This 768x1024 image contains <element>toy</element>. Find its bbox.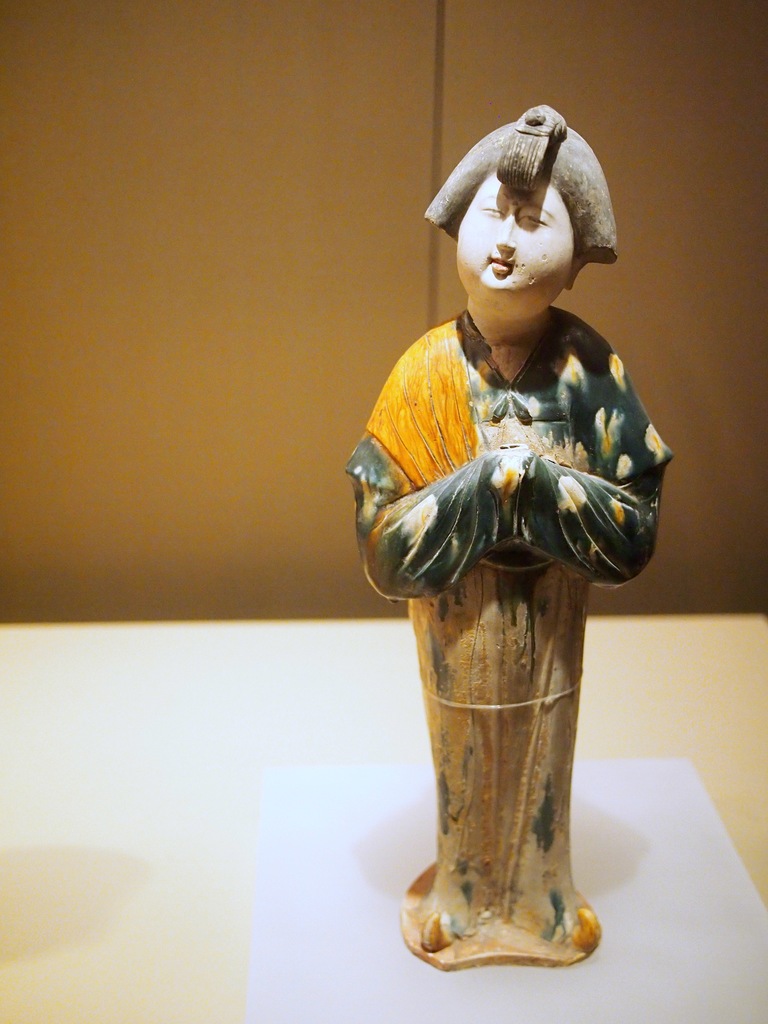
locate(345, 101, 679, 972).
